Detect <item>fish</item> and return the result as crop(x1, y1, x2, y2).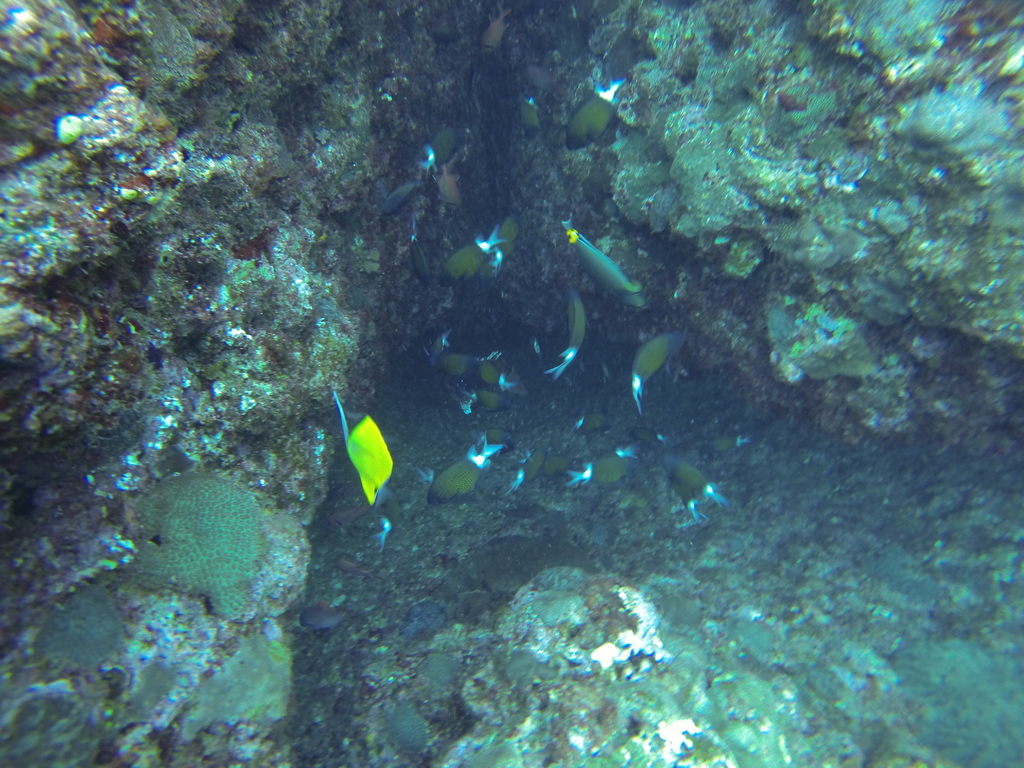
crop(424, 431, 509, 495).
